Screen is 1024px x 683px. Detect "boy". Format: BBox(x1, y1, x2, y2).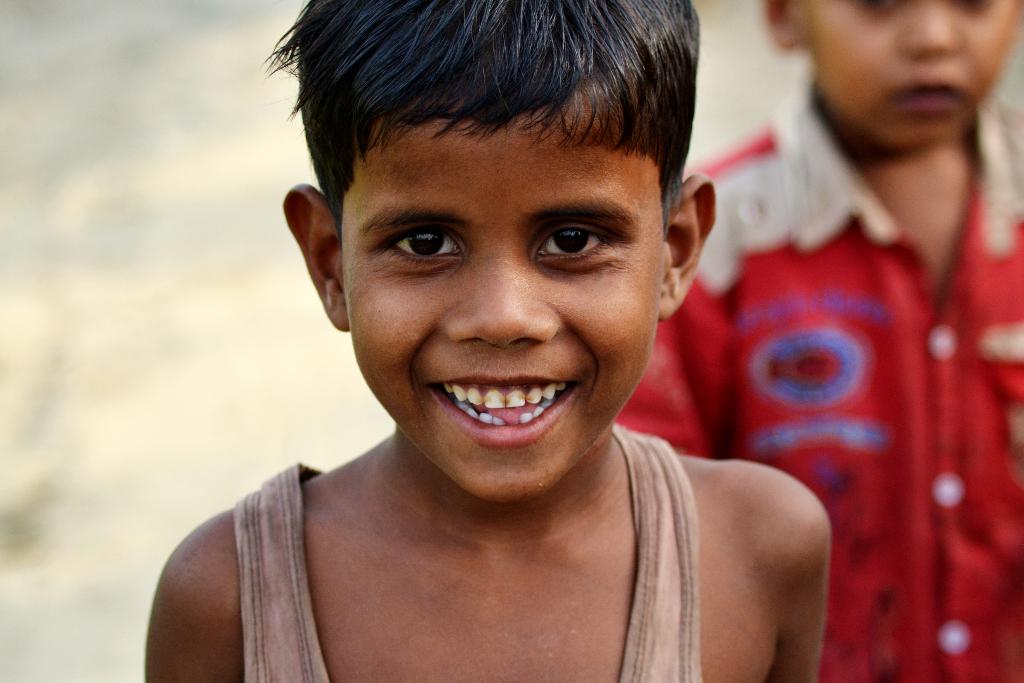
BBox(141, 0, 831, 682).
